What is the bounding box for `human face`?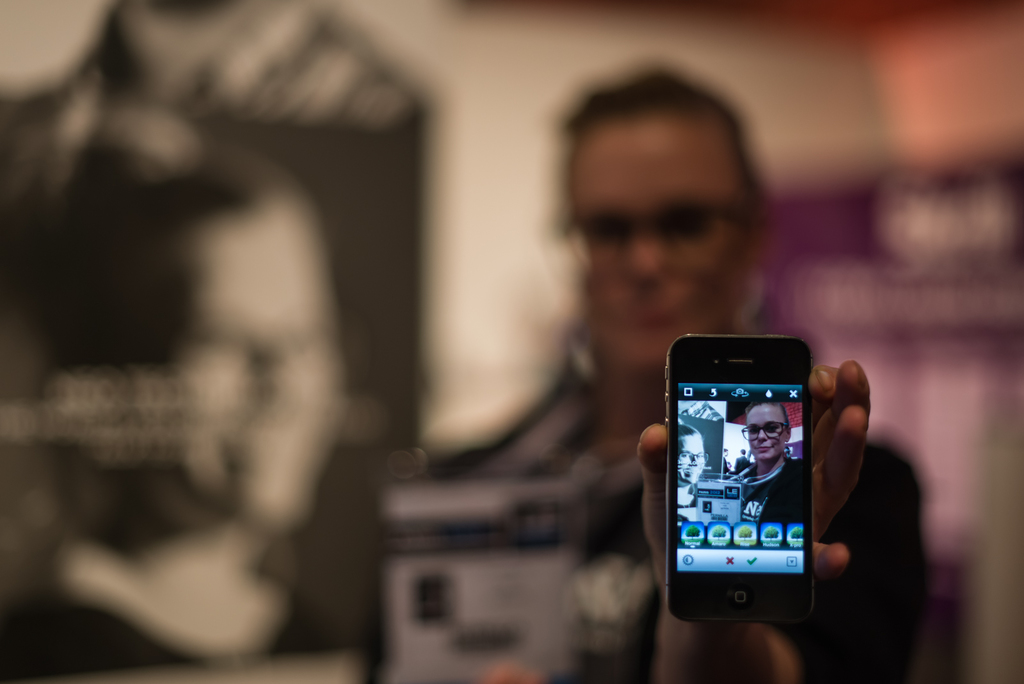
<box>676,435,703,490</box>.
